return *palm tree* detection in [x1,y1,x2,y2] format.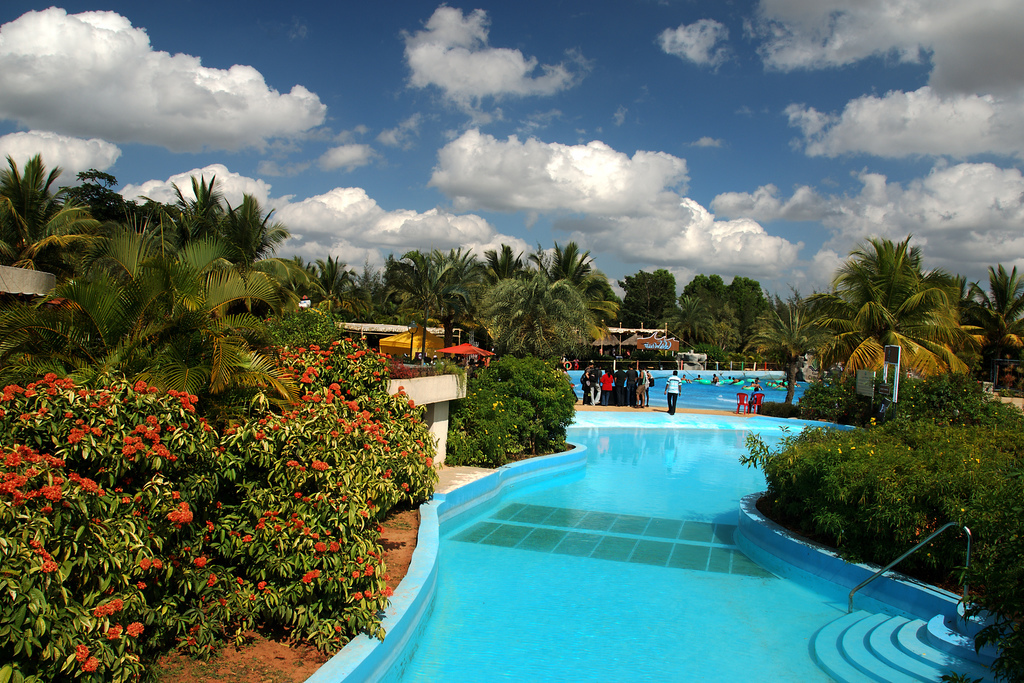
[533,247,621,330].
